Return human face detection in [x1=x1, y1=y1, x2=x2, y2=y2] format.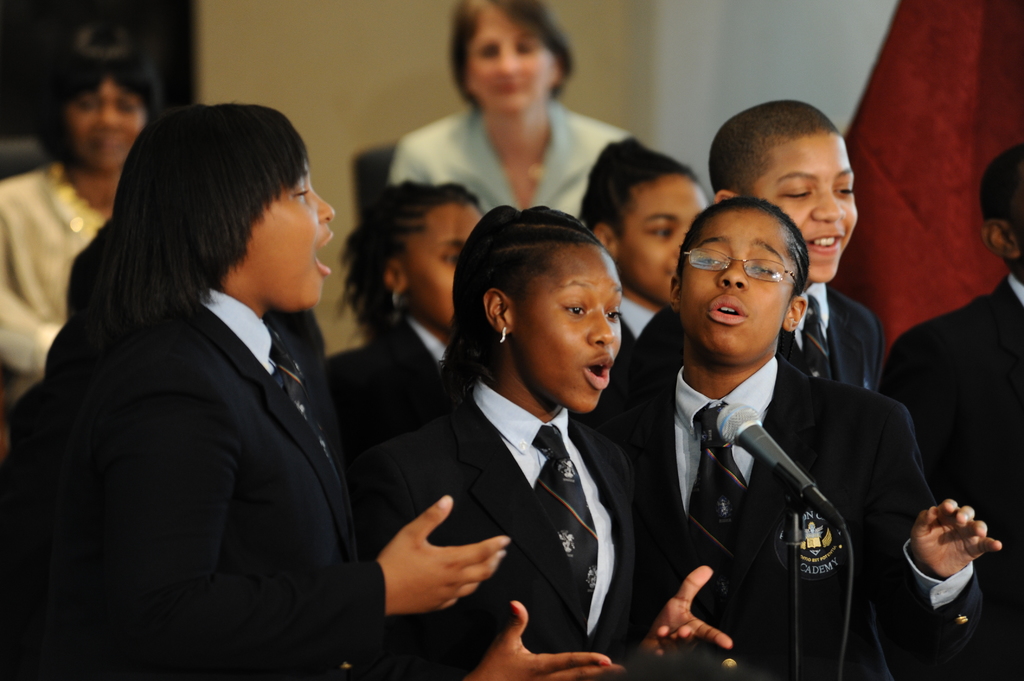
[x1=233, y1=153, x2=337, y2=312].
